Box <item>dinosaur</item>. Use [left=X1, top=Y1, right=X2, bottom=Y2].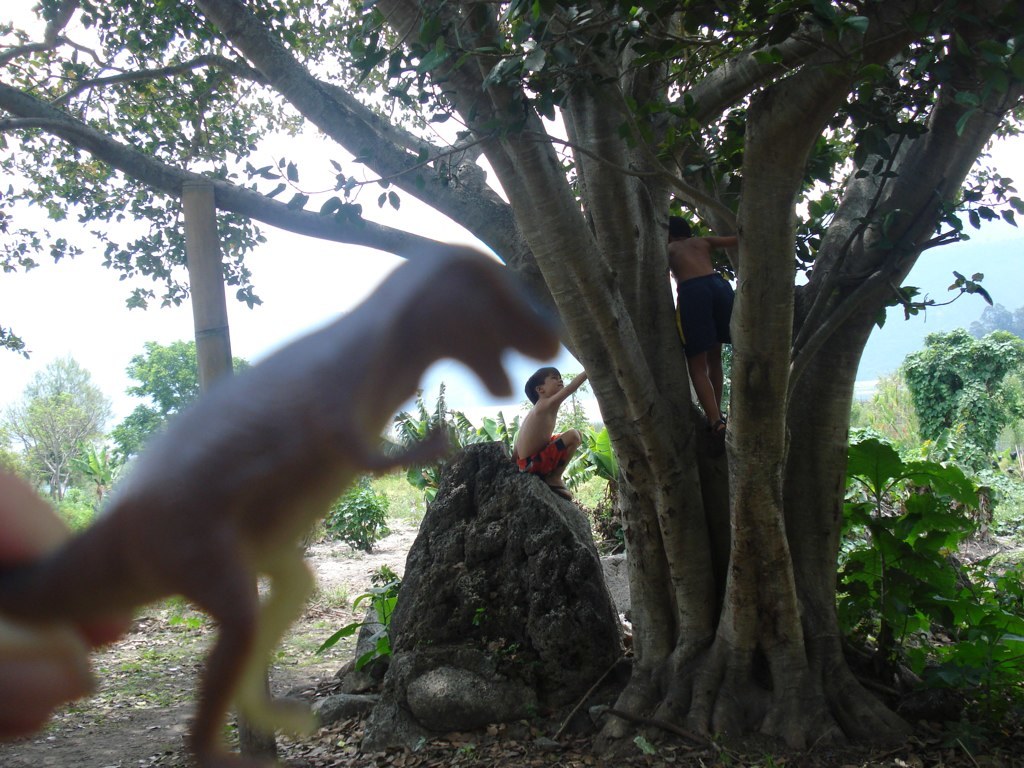
[left=3, top=251, right=601, bottom=766].
